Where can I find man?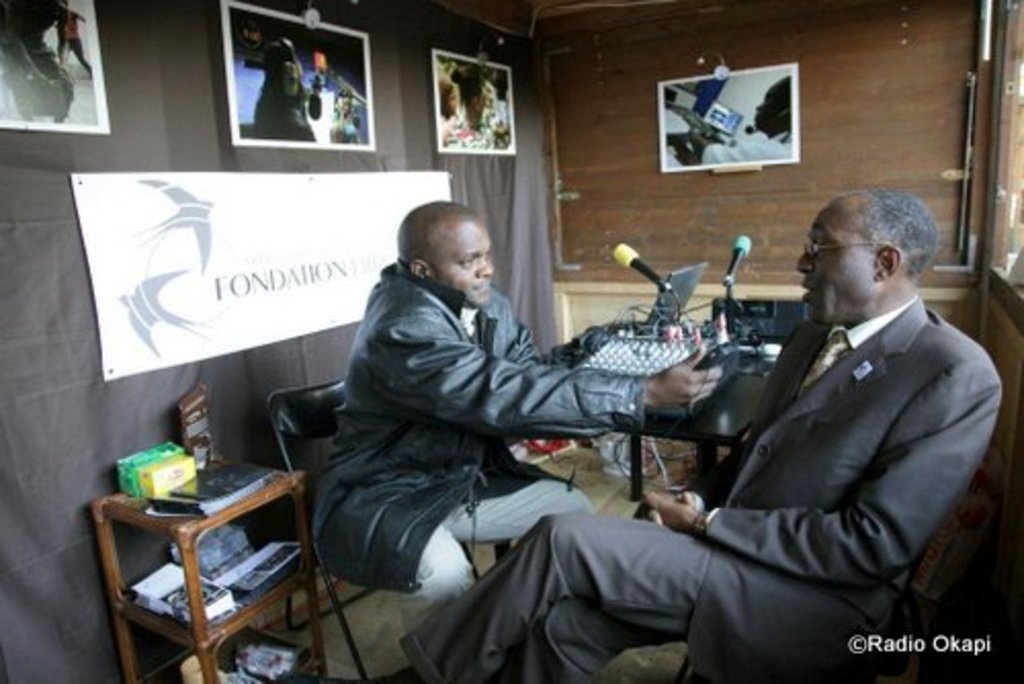
You can find it at bbox=(311, 195, 721, 668).
